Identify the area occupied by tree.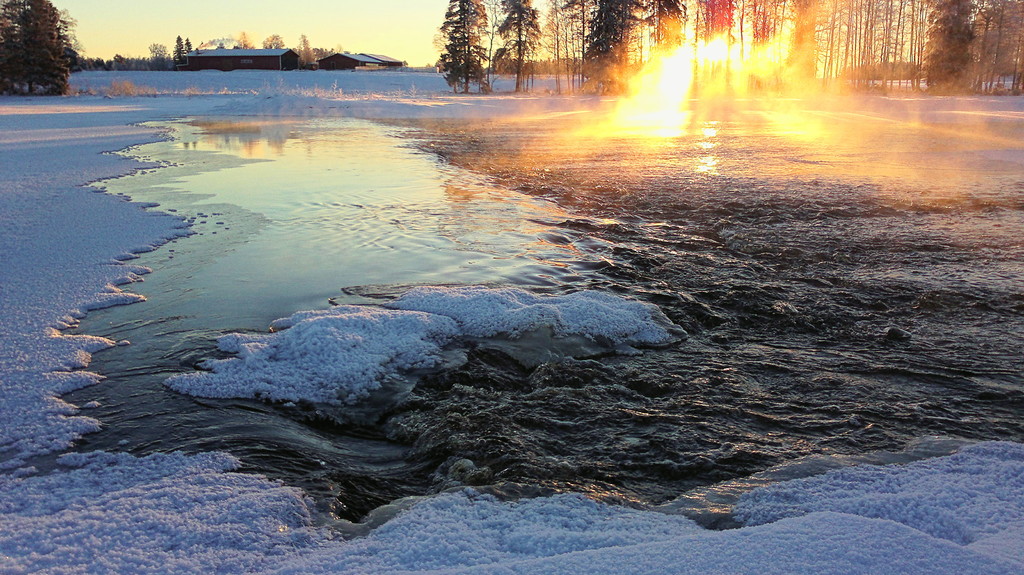
Area: 4:0:77:67.
